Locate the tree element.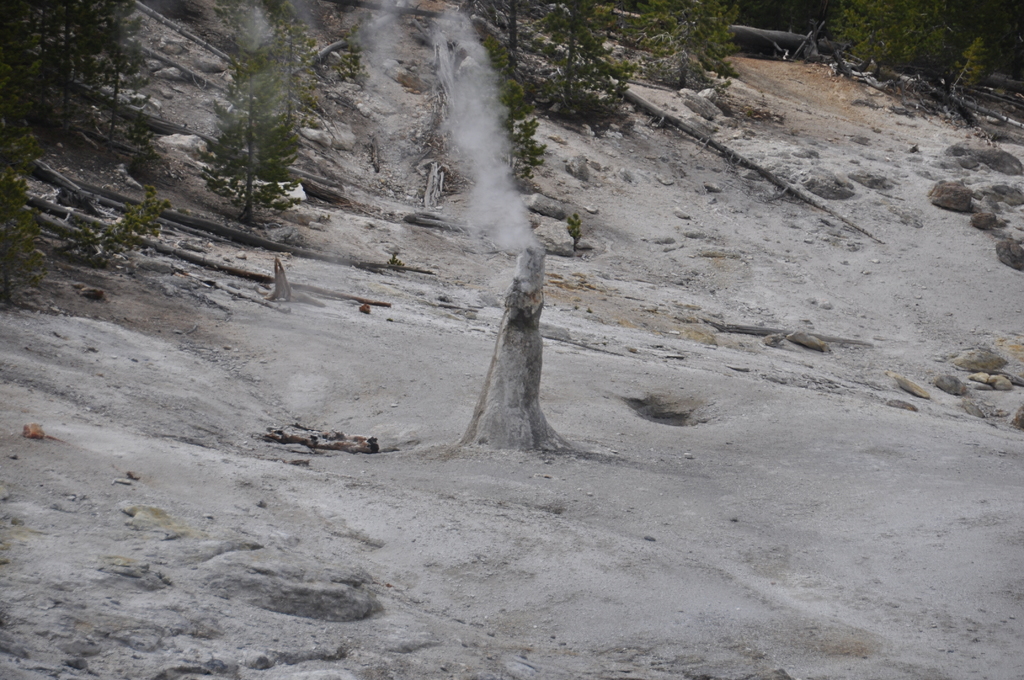
Element bbox: 59, 13, 152, 158.
